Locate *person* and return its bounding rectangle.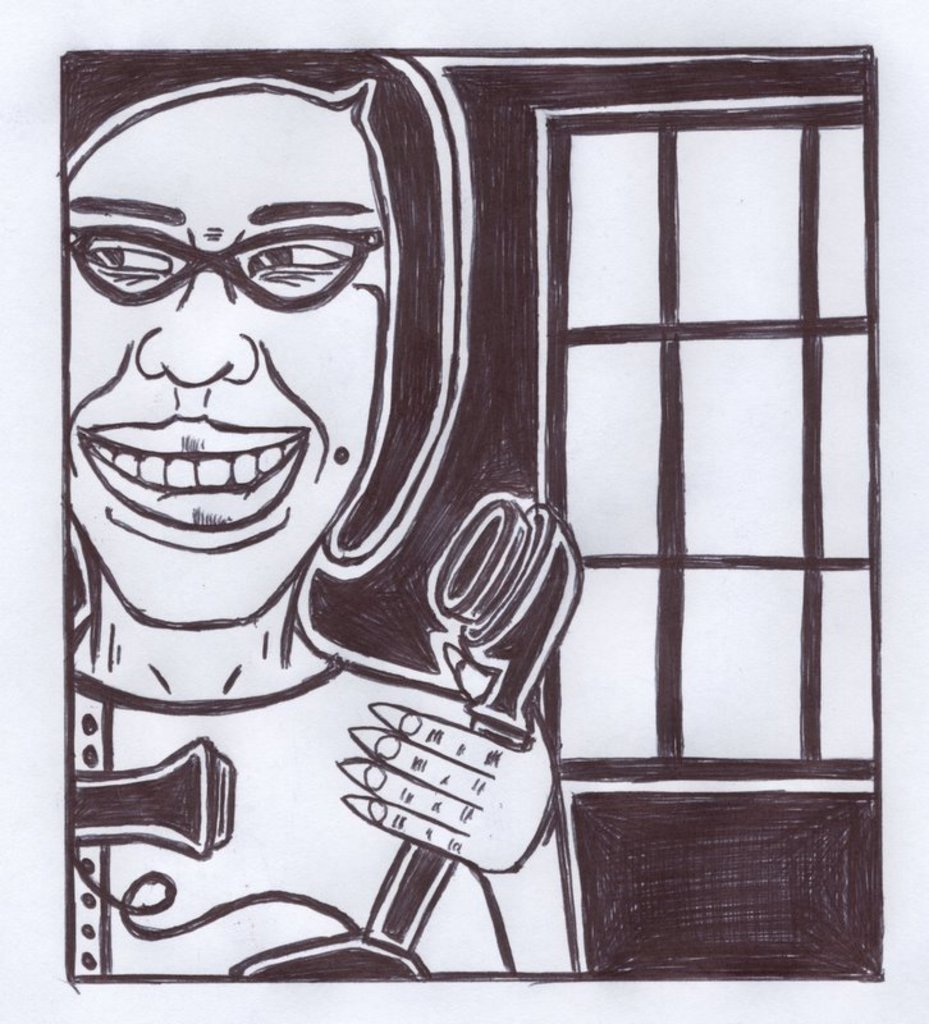
detection(67, 47, 578, 978).
